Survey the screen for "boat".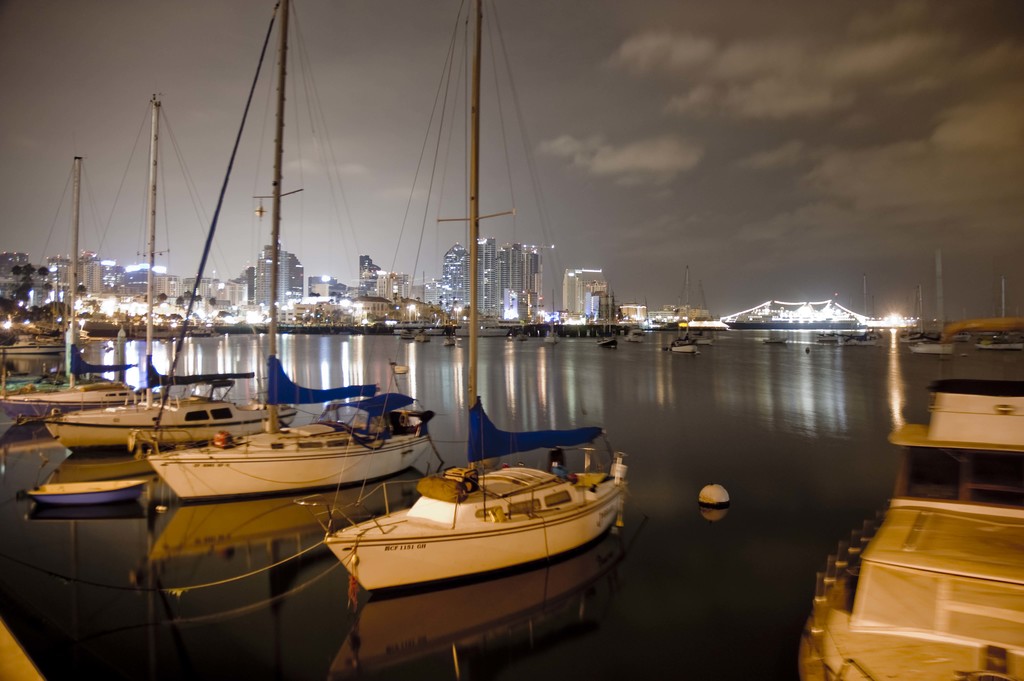
Survey found: {"x1": 130, "y1": 0, "x2": 435, "y2": 499}.
